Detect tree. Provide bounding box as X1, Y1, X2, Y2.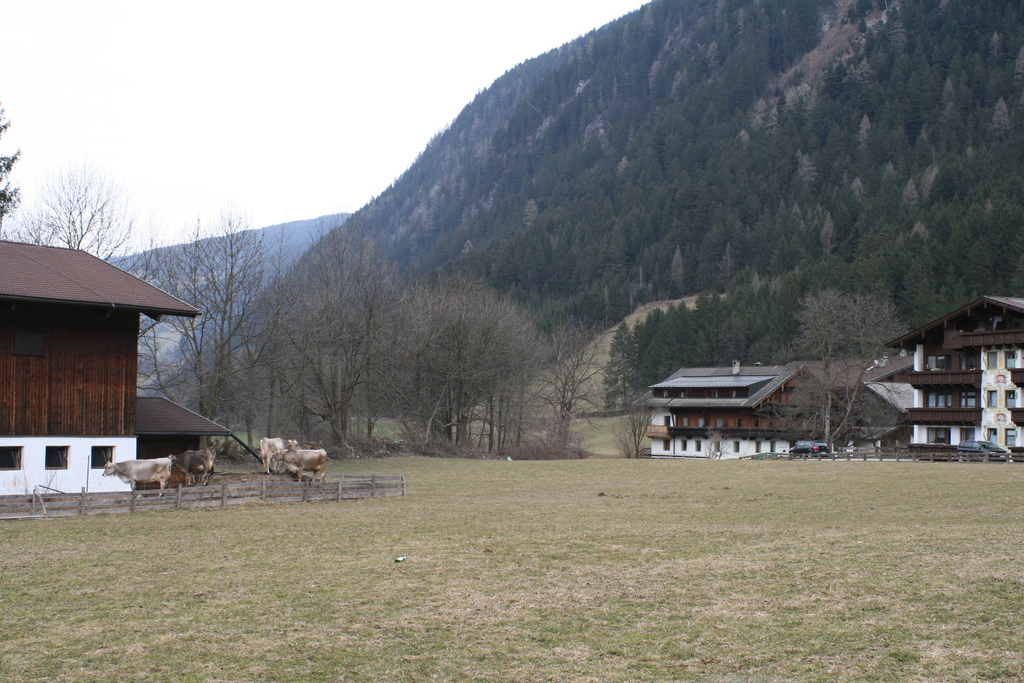
748, 291, 912, 452.
